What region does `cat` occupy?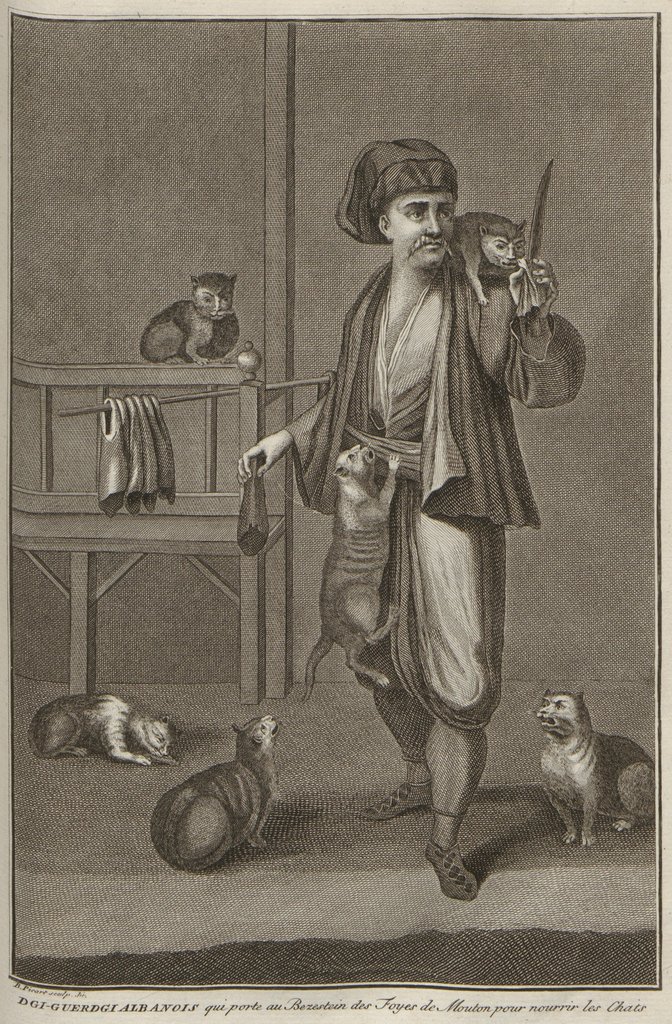
454, 204, 538, 305.
